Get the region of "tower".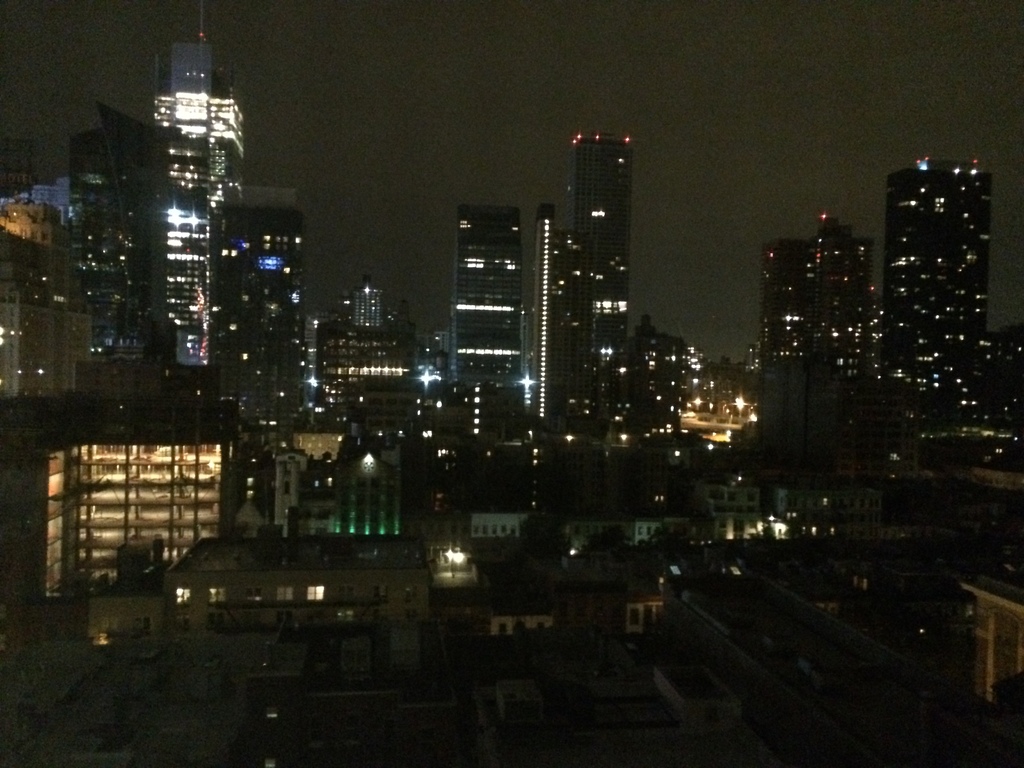
<bbox>147, 32, 241, 388</bbox>.
